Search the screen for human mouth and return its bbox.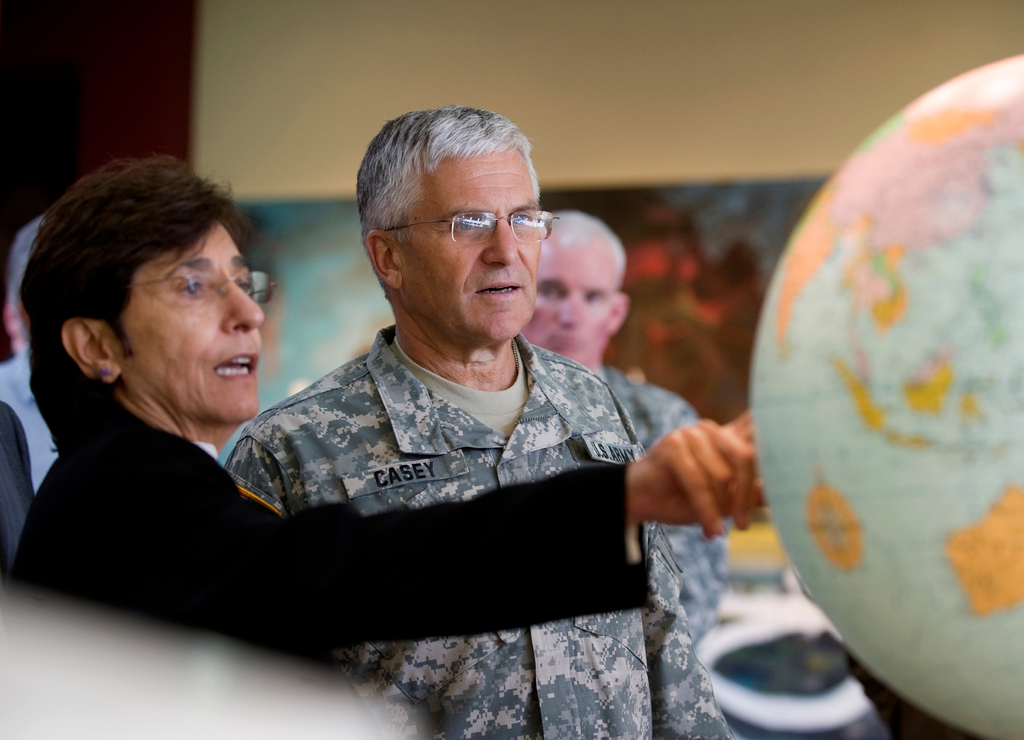
Found: <region>216, 349, 254, 385</region>.
